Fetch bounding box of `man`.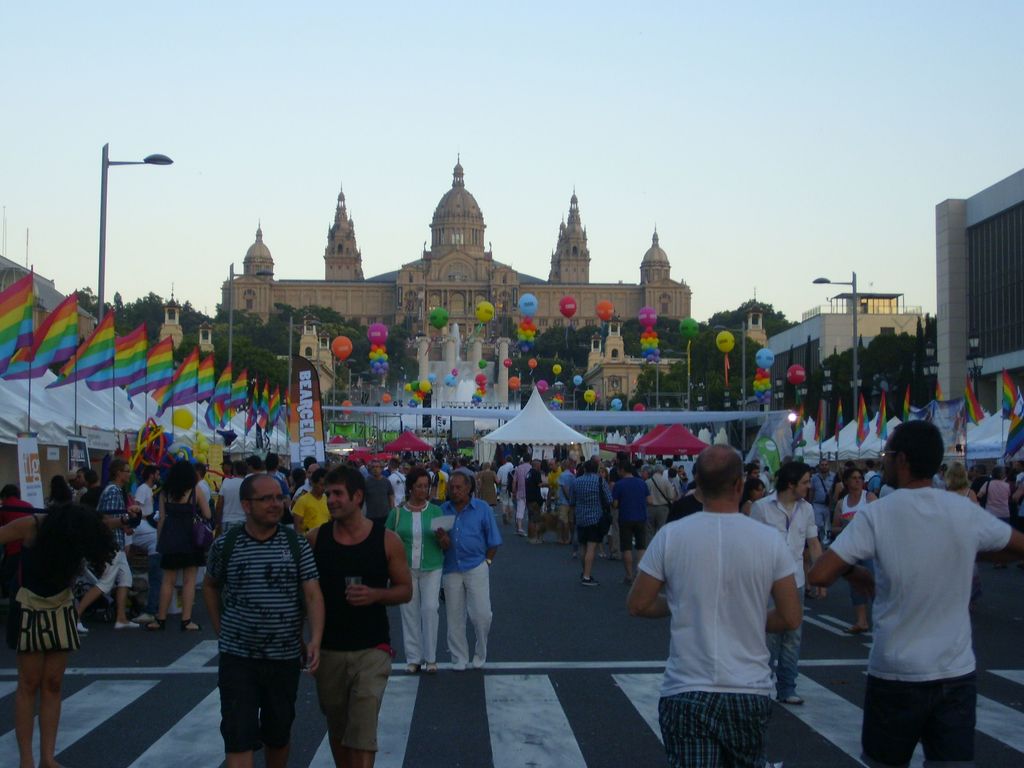
Bbox: 202:475:326:767.
